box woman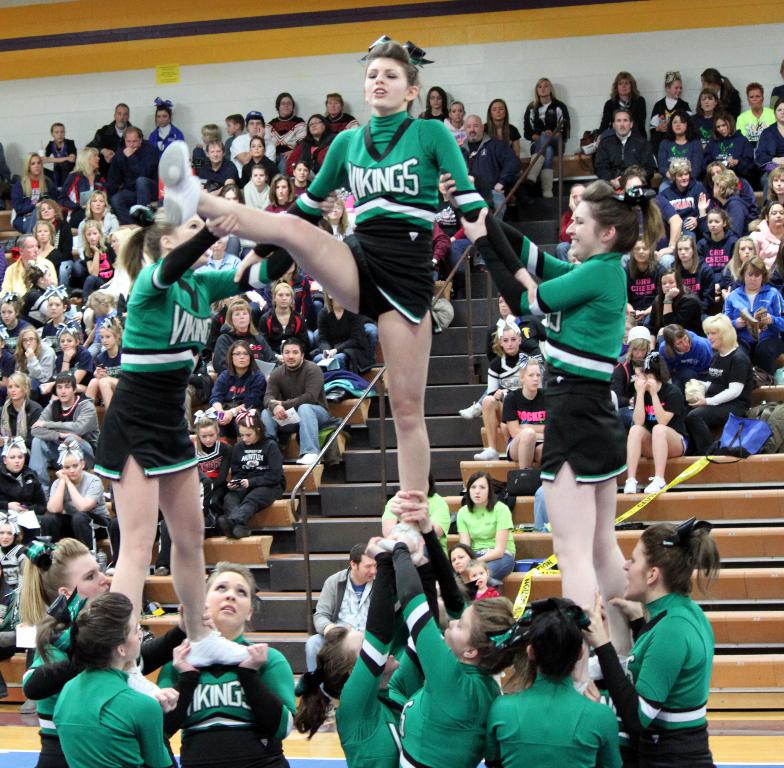
x1=704, y1=116, x2=755, y2=179
